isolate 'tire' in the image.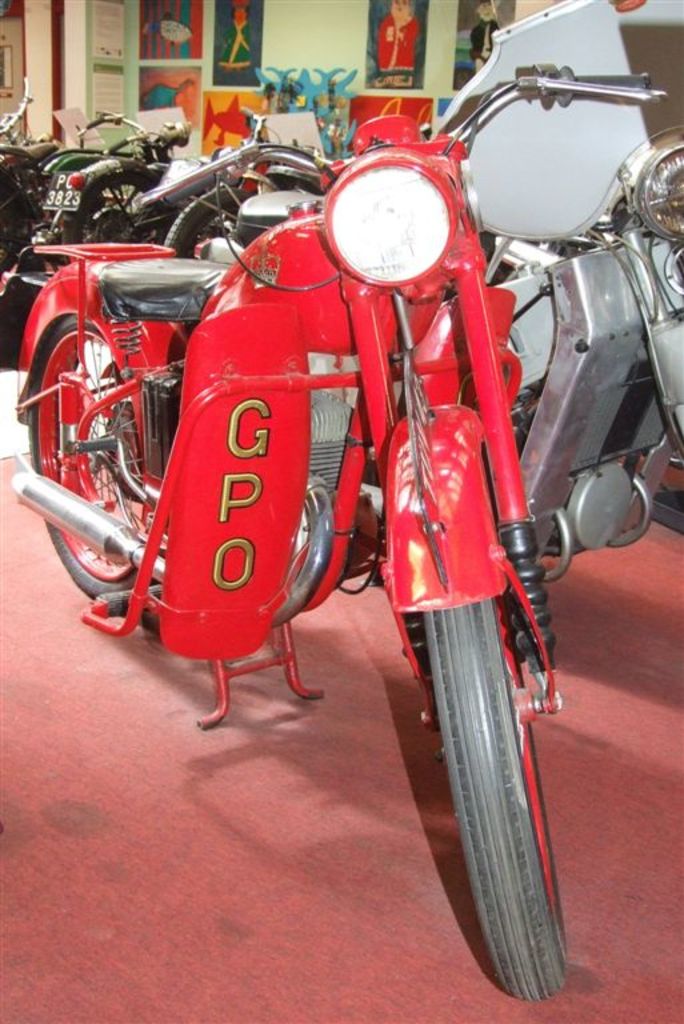
Isolated region: (159,185,273,264).
